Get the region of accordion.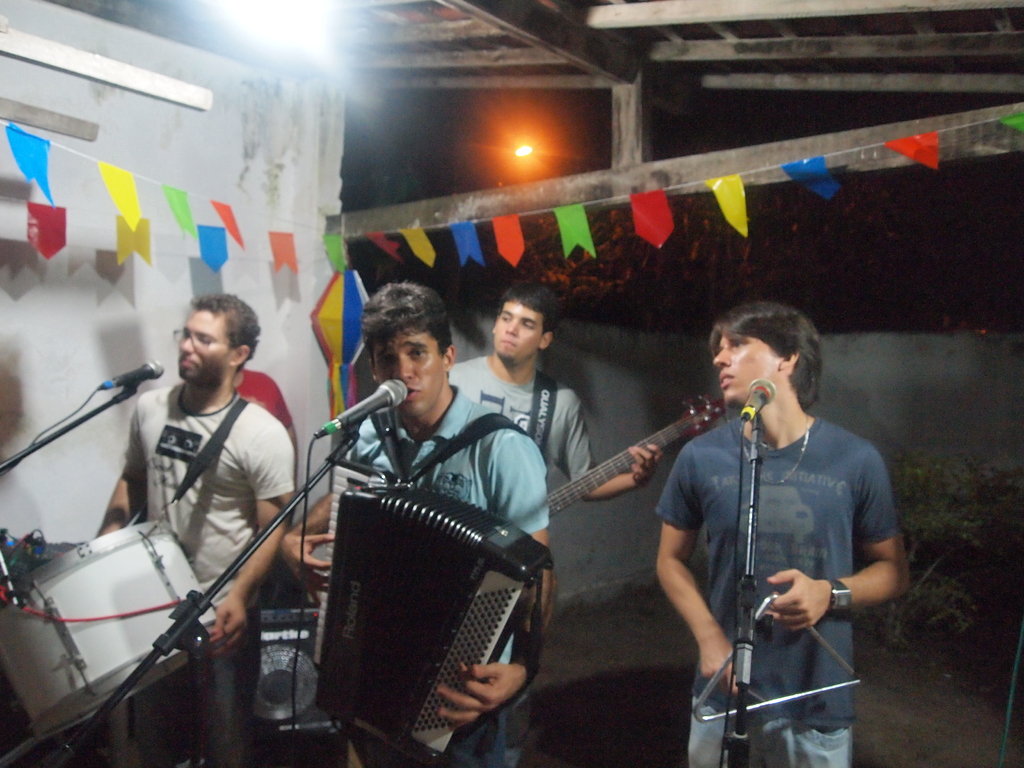
<box>289,466,548,764</box>.
